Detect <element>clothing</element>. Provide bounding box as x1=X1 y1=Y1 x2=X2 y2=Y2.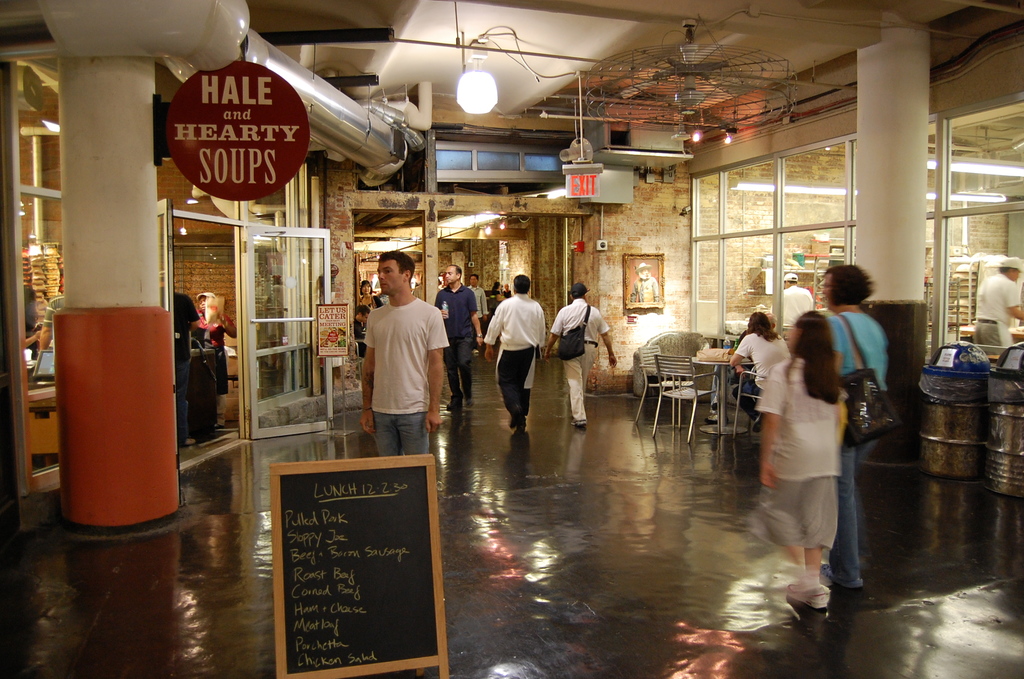
x1=484 y1=291 x2=544 y2=418.
